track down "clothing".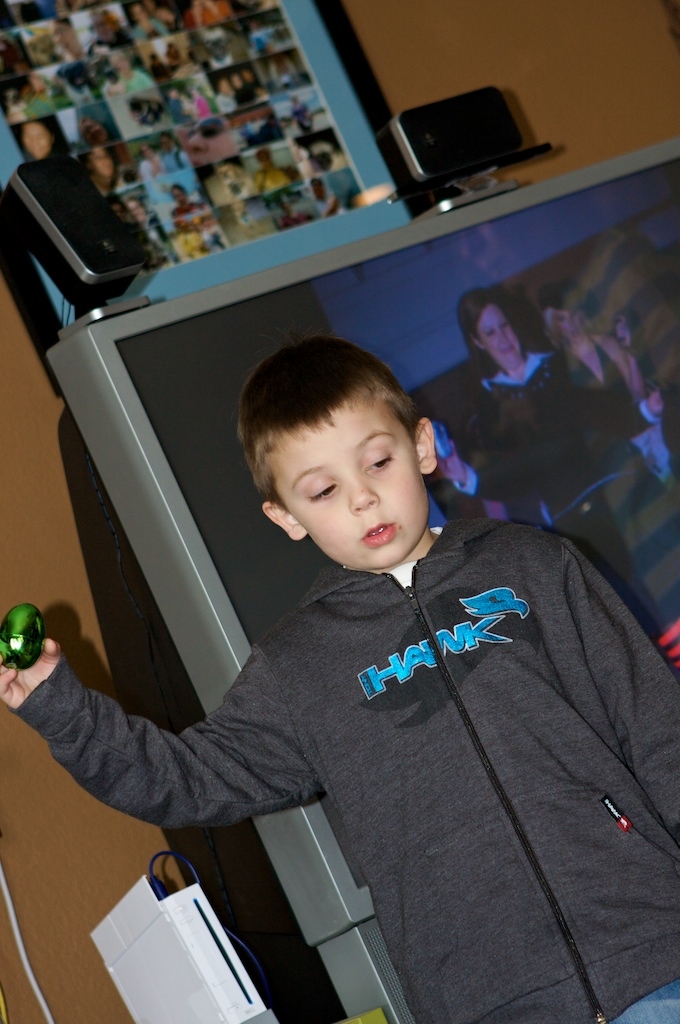
Tracked to rect(141, 159, 166, 182).
